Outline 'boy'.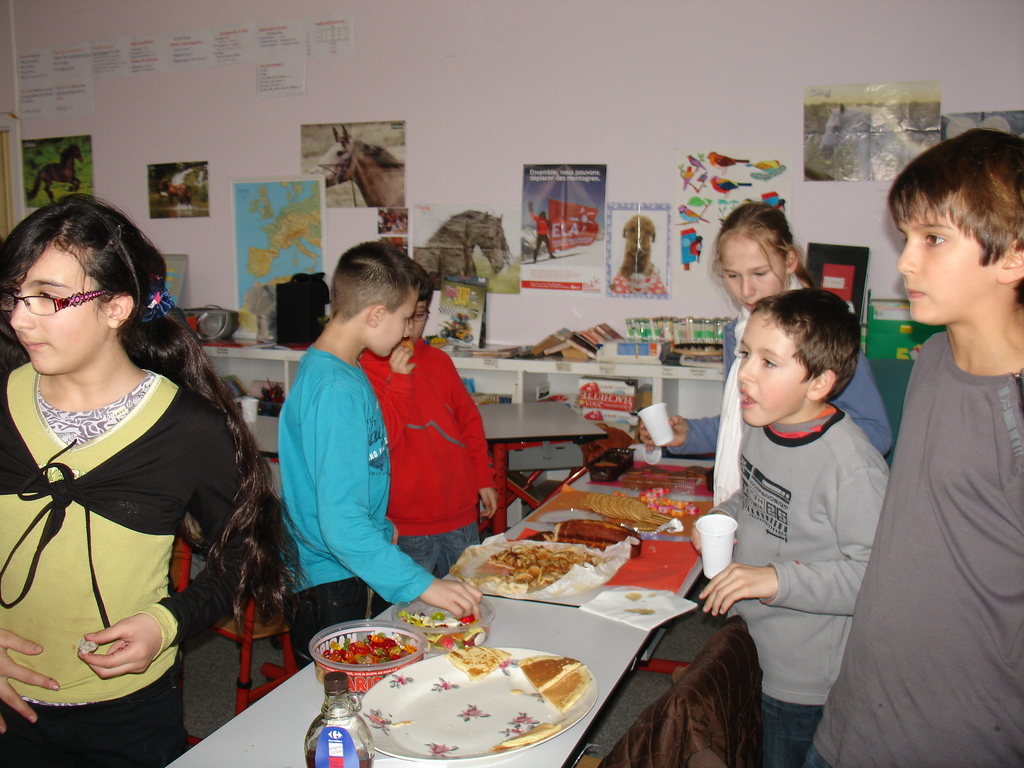
Outline: <bbox>355, 257, 502, 610</bbox>.
